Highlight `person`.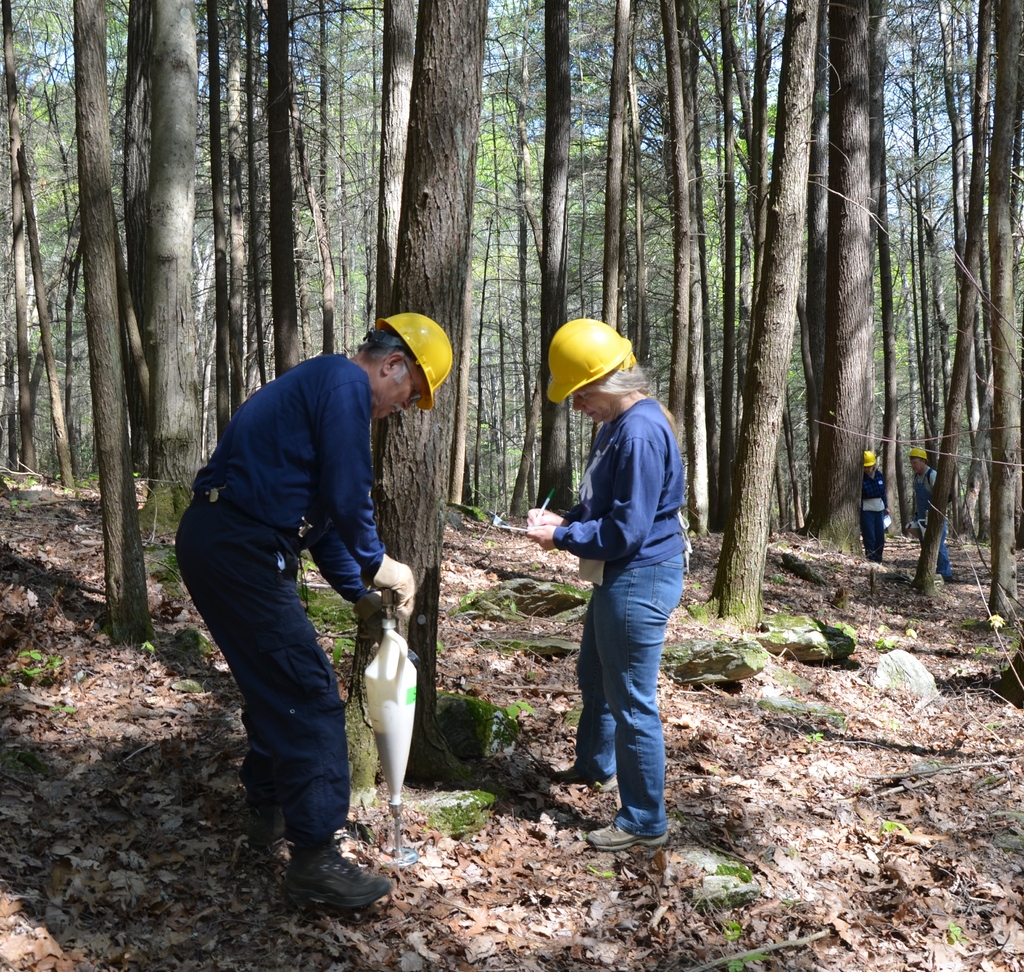
Highlighted region: bbox(546, 311, 698, 849).
